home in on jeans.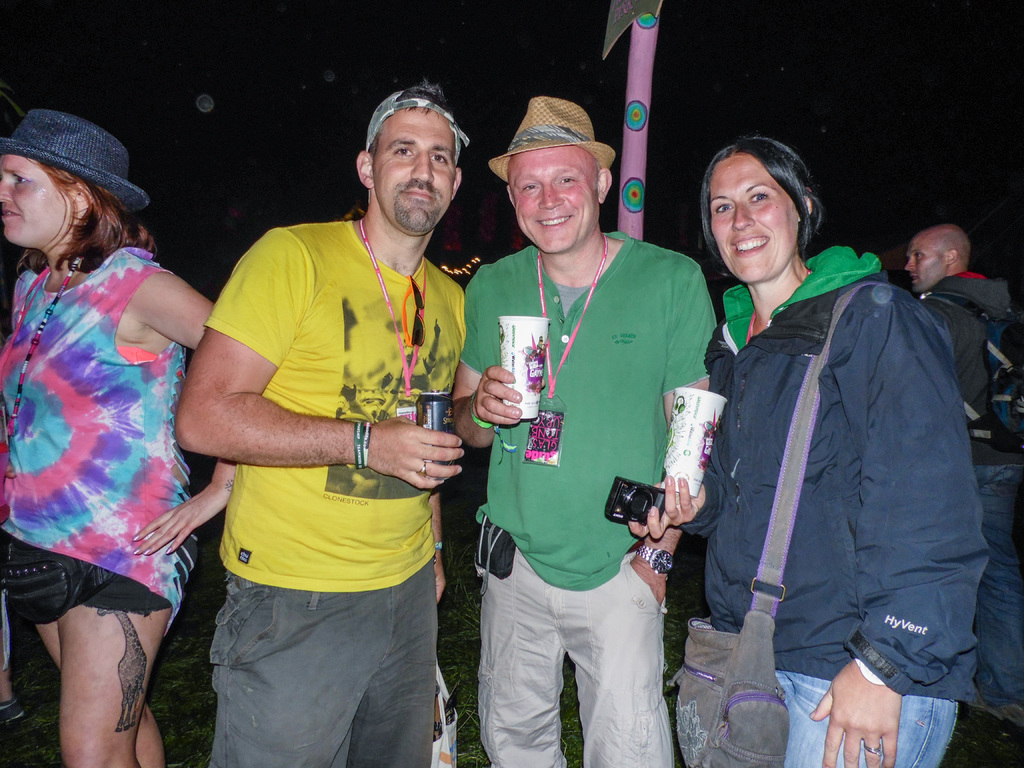
Homed in at locate(778, 673, 959, 767).
